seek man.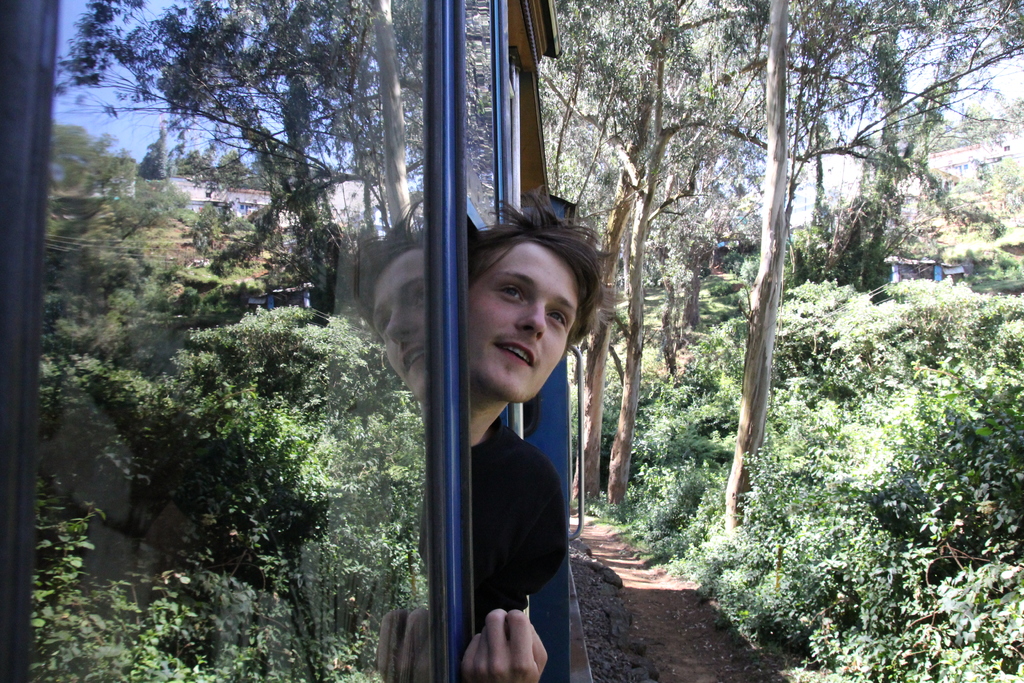
Rect(376, 212, 616, 639).
